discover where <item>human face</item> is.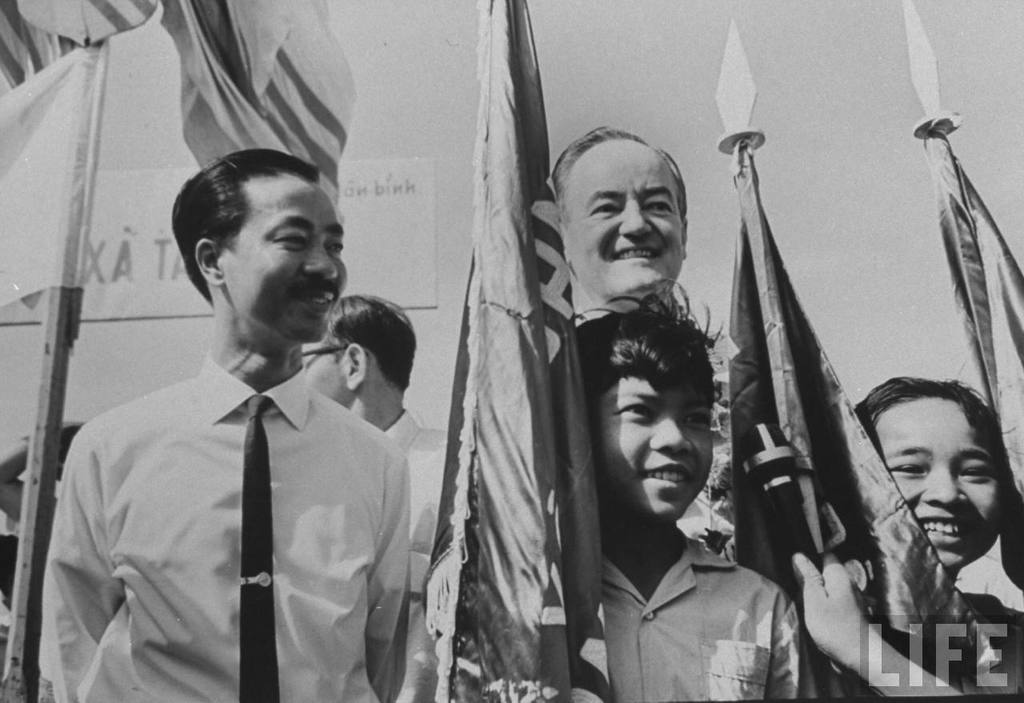
Discovered at <box>592,375,714,522</box>.
